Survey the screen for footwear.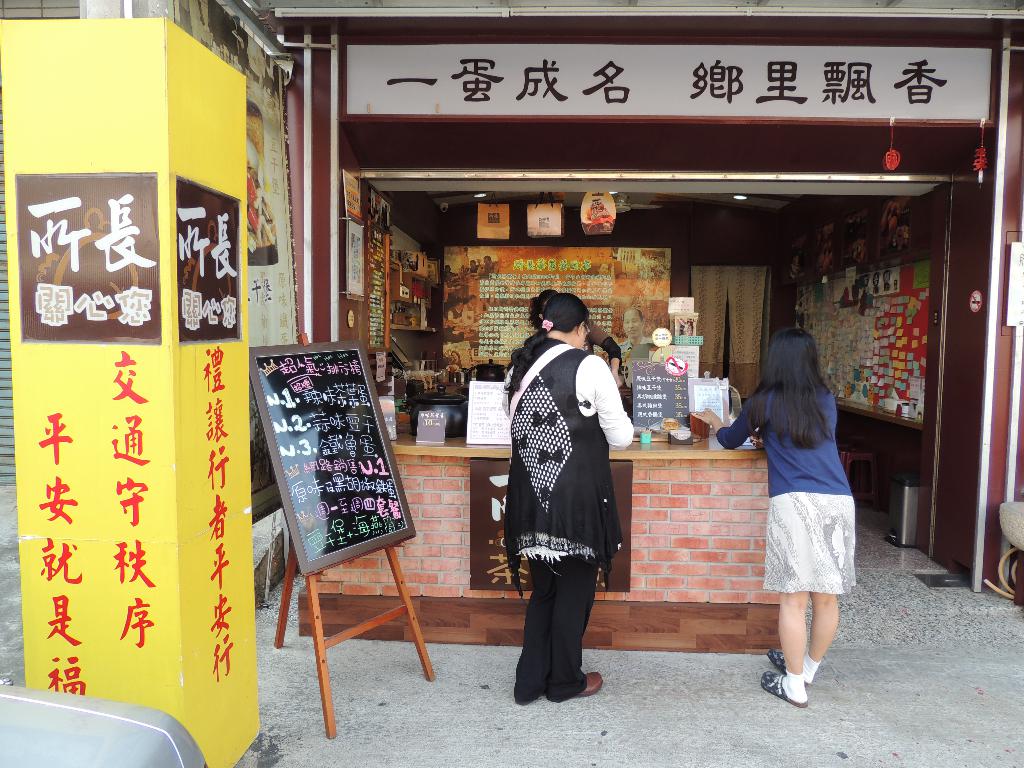
Survey found: x1=575, y1=673, x2=602, y2=695.
